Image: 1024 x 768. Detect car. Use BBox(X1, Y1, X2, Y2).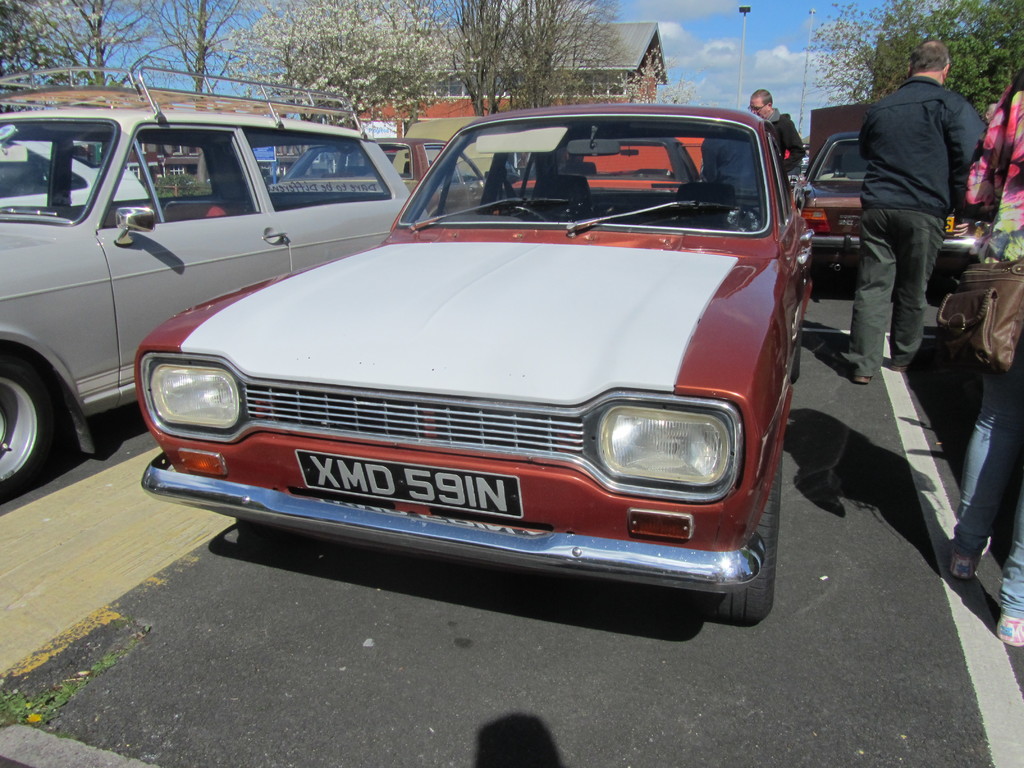
BBox(810, 94, 986, 273).
